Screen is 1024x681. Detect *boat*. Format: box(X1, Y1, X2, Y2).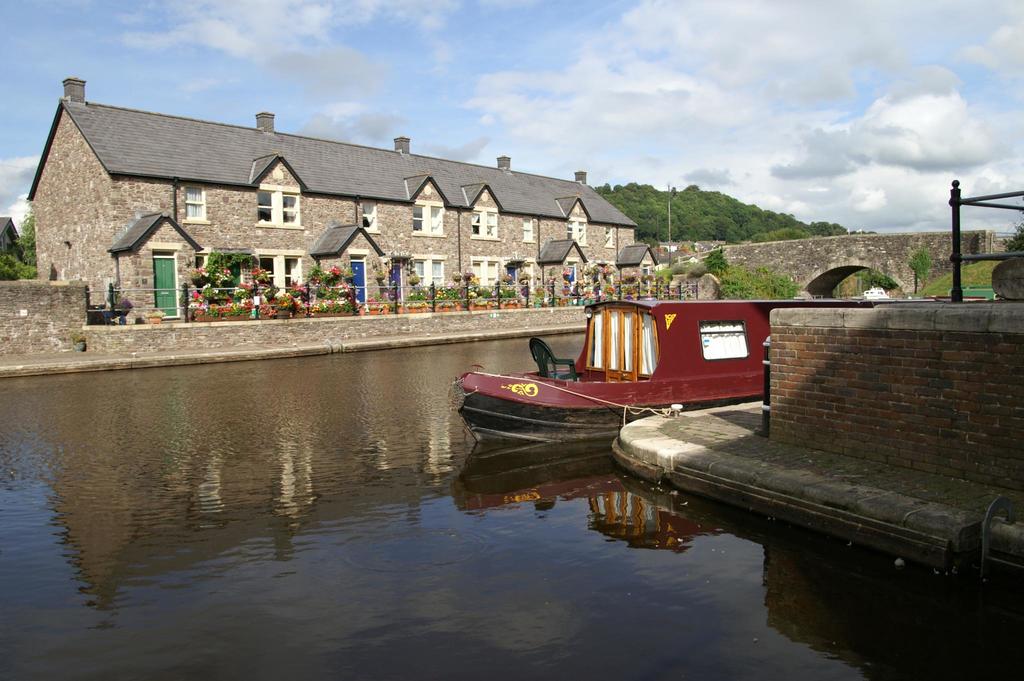
box(447, 284, 808, 453).
